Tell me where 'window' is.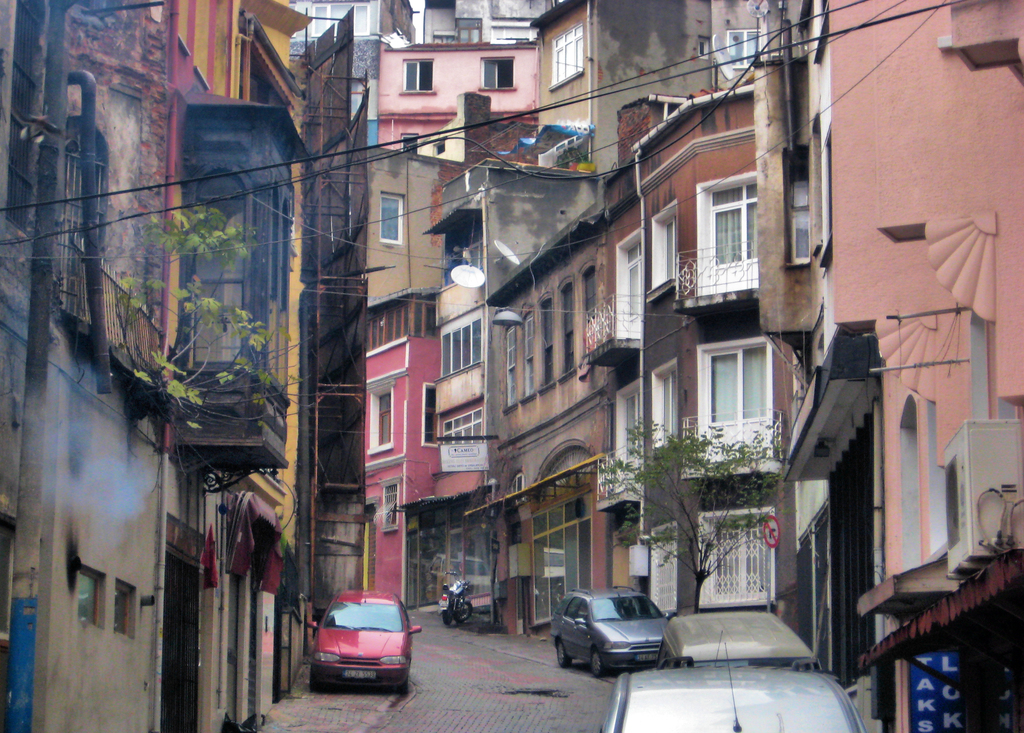
'window' is at box(310, 0, 367, 36).
